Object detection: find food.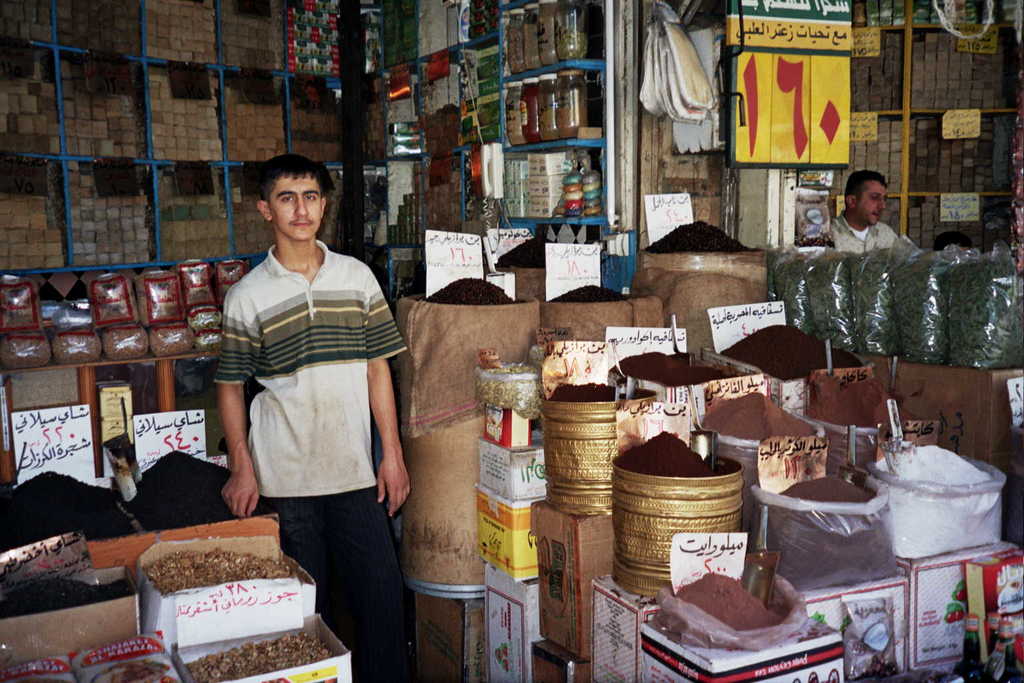
bbox=(641, 219, 759, 254).
